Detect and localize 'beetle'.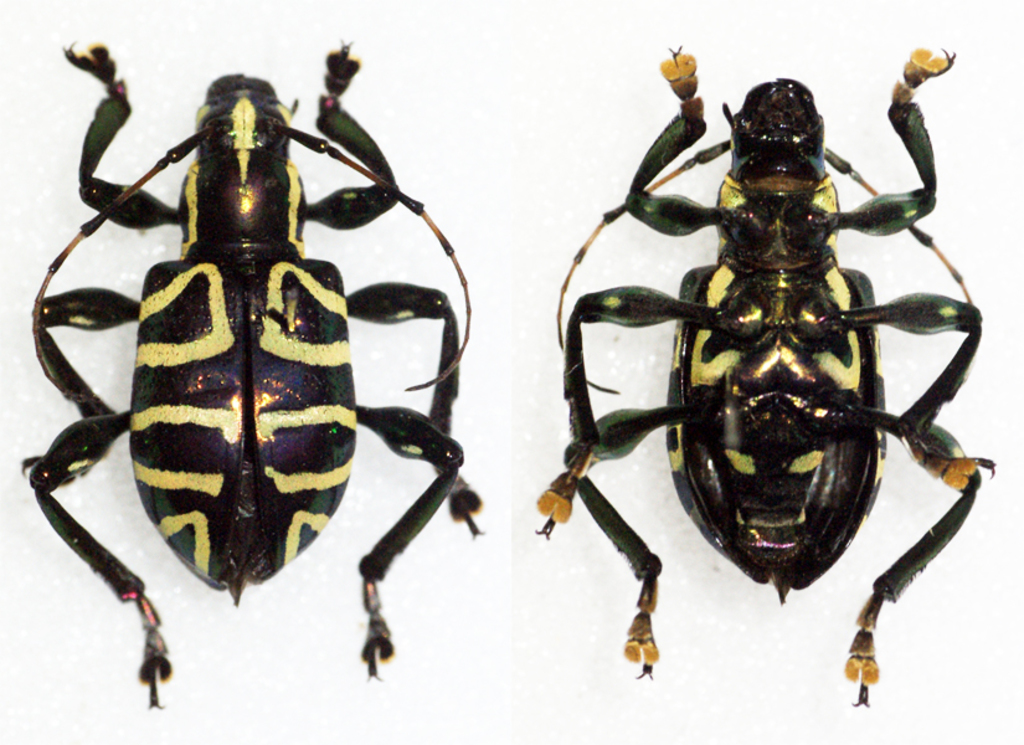
Localized at detection(530, 42, 1000, 708).
